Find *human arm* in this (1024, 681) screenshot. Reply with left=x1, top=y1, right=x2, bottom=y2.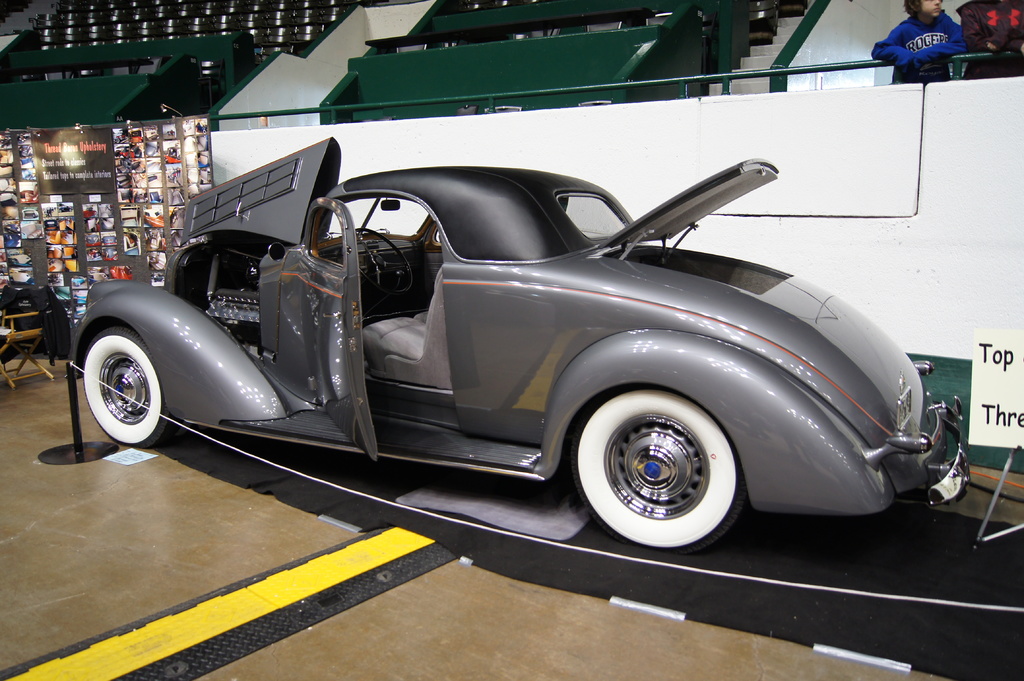
left=950, top=0, right=1023, bottom=56.
